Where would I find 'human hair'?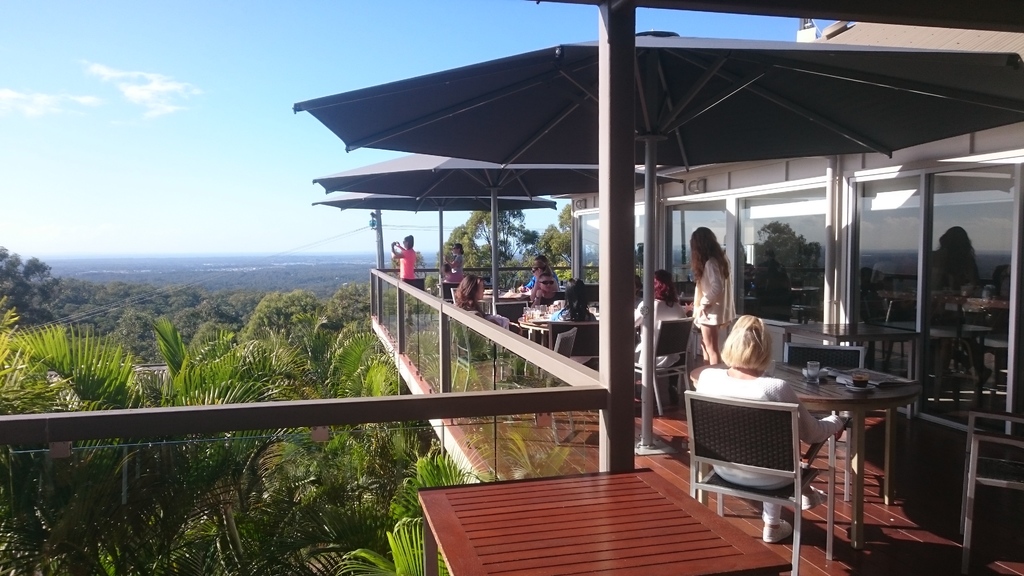
At region(560, 278, 588, 323).
